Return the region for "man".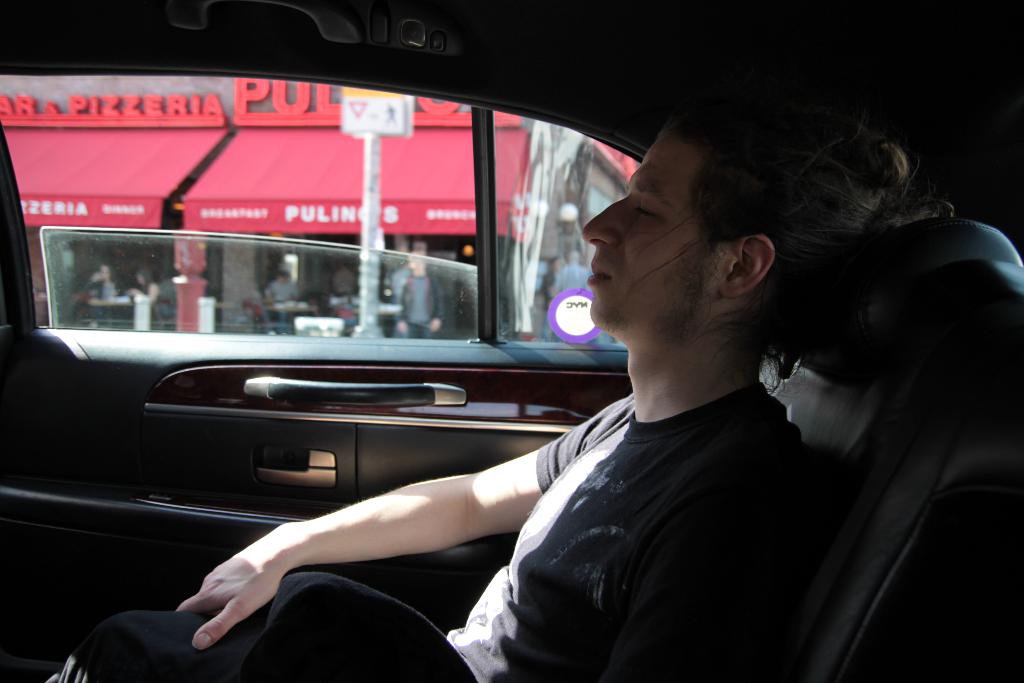
<box>32,82,946,682</box>.
